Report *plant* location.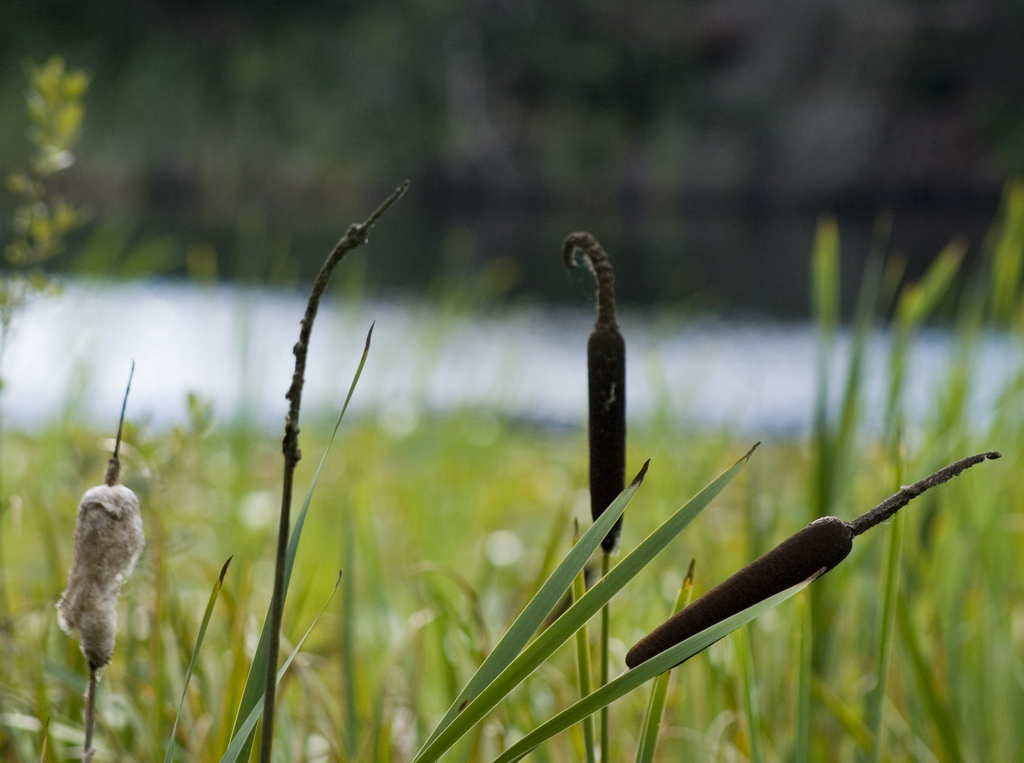
Report: {"x1": 508, "y1": 228, "x2": 1021, "y2": 762}.
